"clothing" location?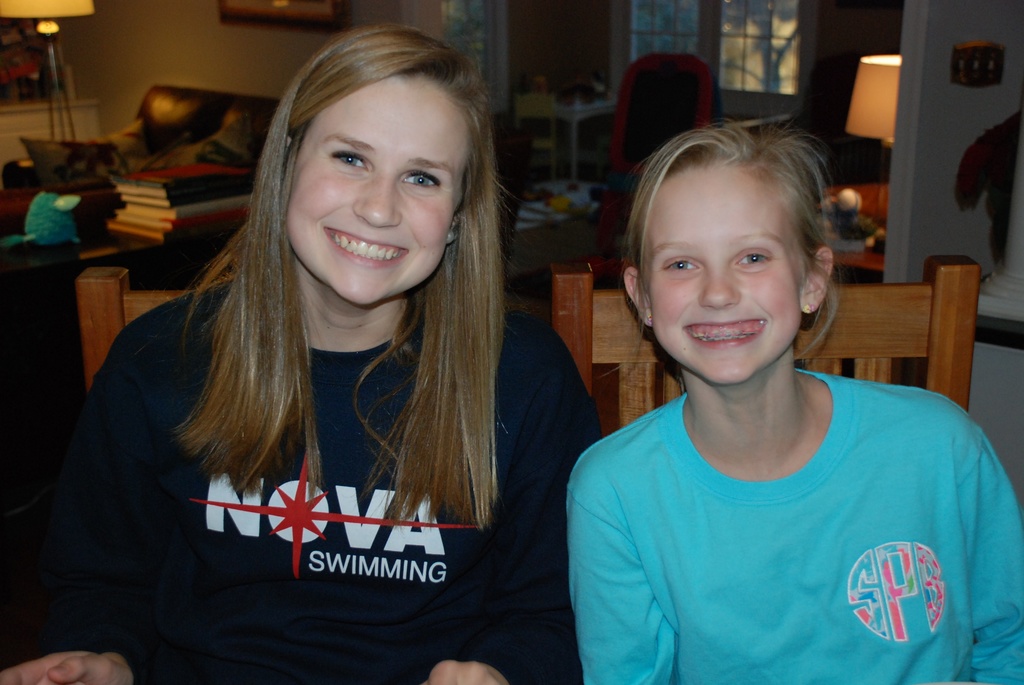
[555,366,1010,683]
